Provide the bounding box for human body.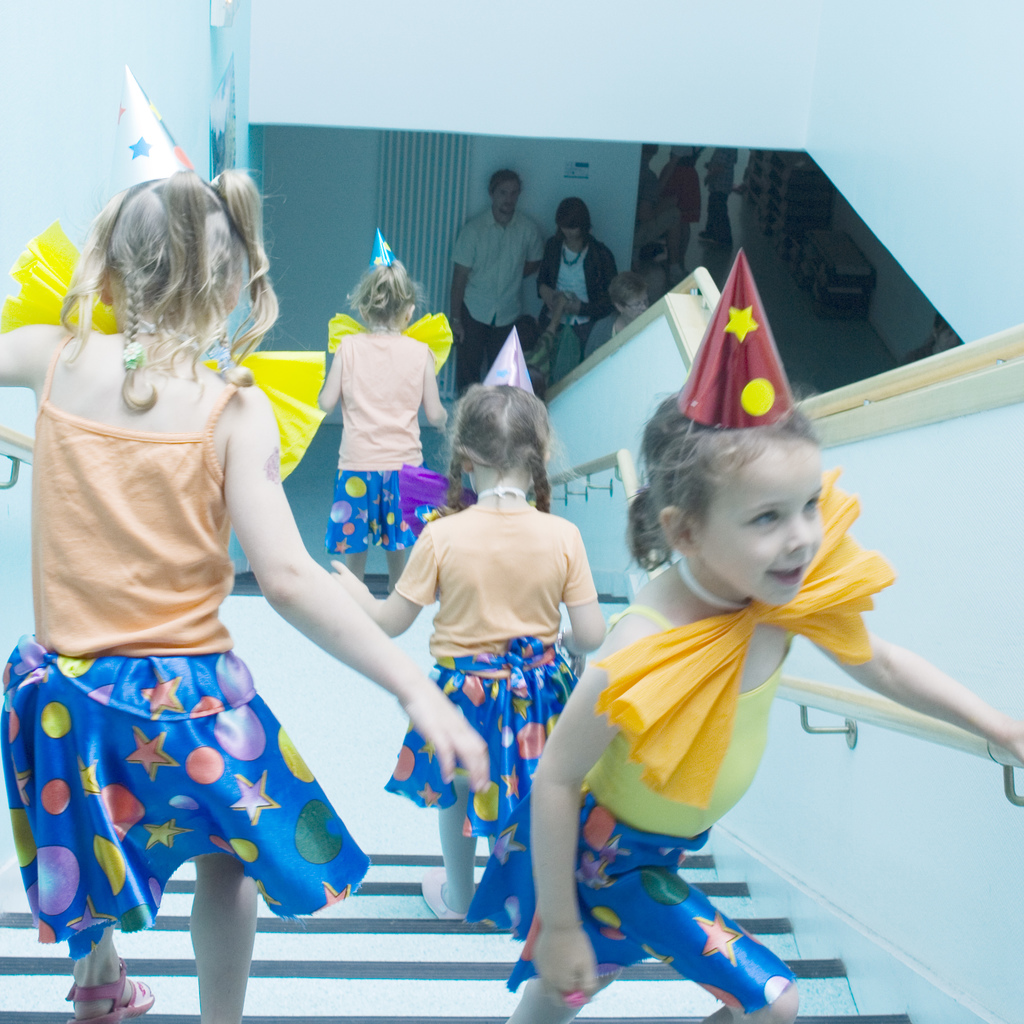
{"x1": 536, "y1": 236, "x2": 620, "y2": 351}.
